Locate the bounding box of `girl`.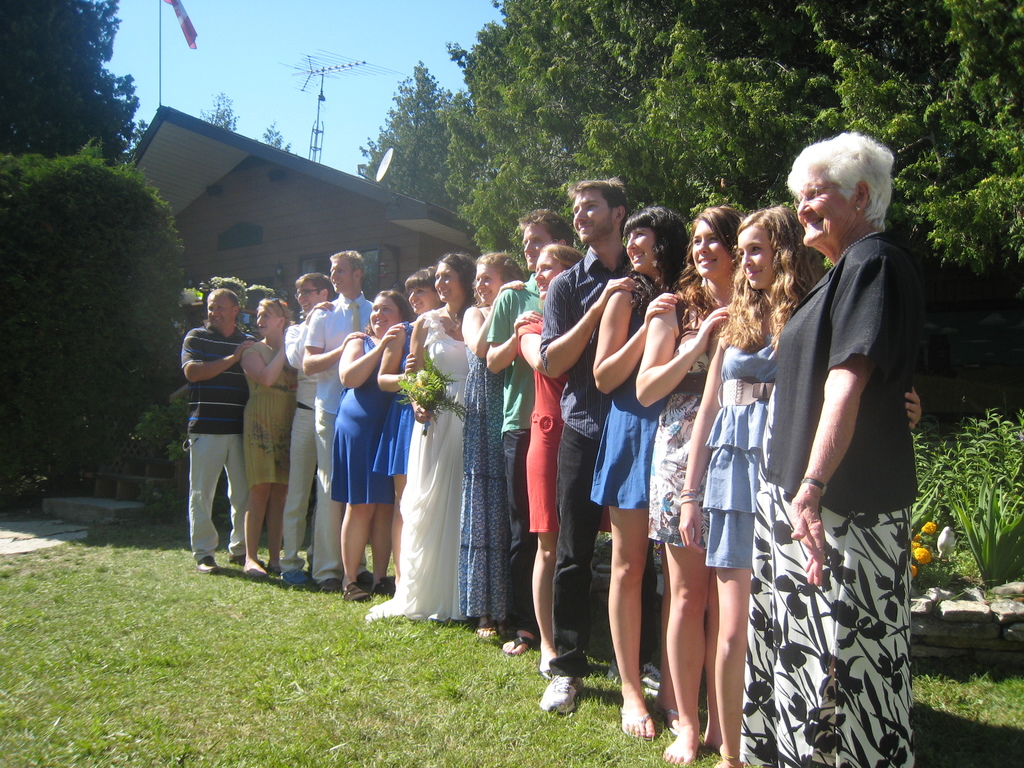
Bounding box: rect(460, 248, 523, 646).
